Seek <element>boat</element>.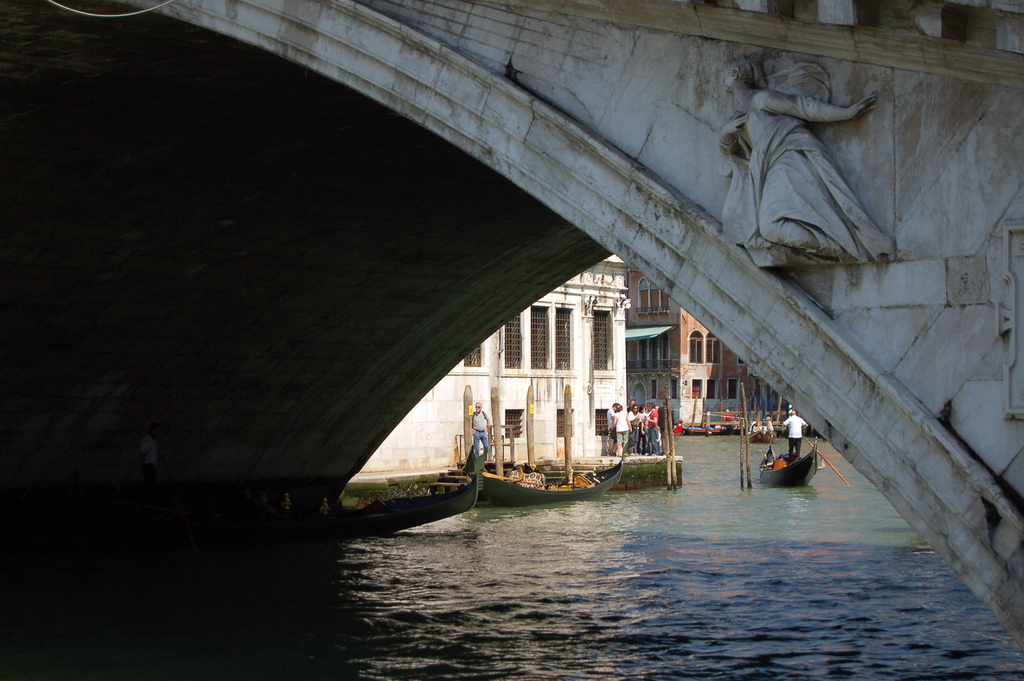
682:416:727:436.
